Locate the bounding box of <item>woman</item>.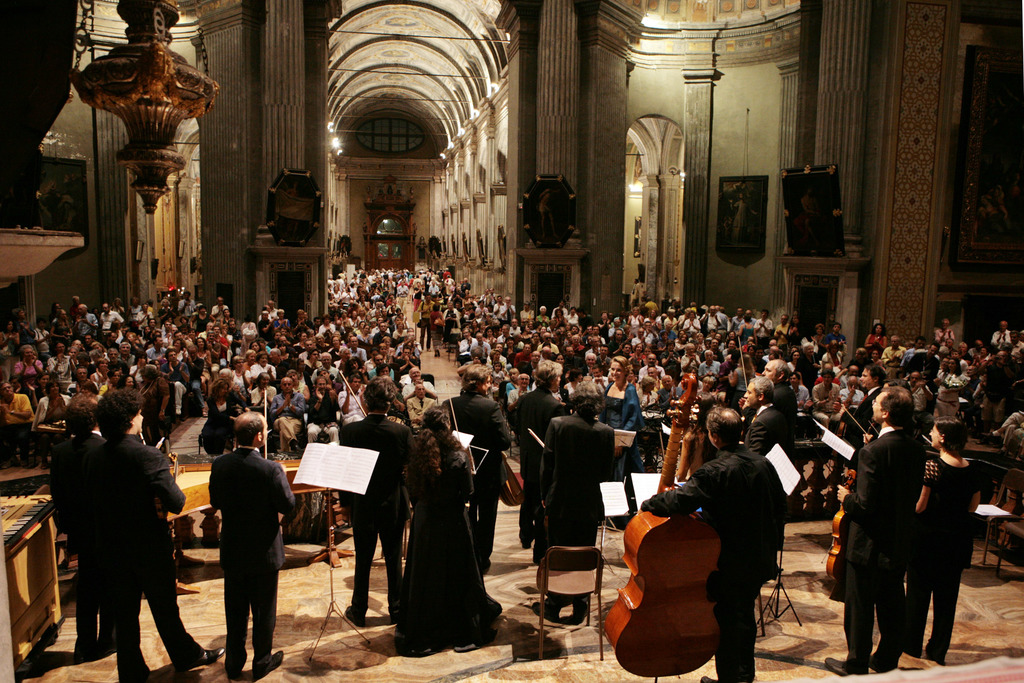
Bounding box: left=538, top=305, right=552, bottom=329.
